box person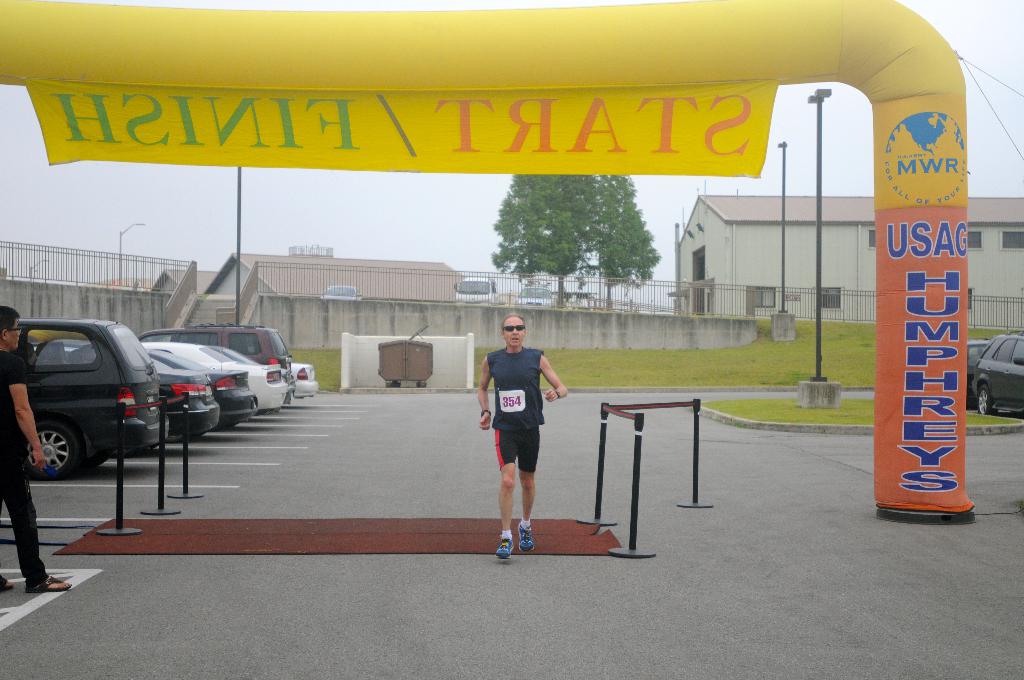
(x1=0, y1=305, x2=70, y2=593)
